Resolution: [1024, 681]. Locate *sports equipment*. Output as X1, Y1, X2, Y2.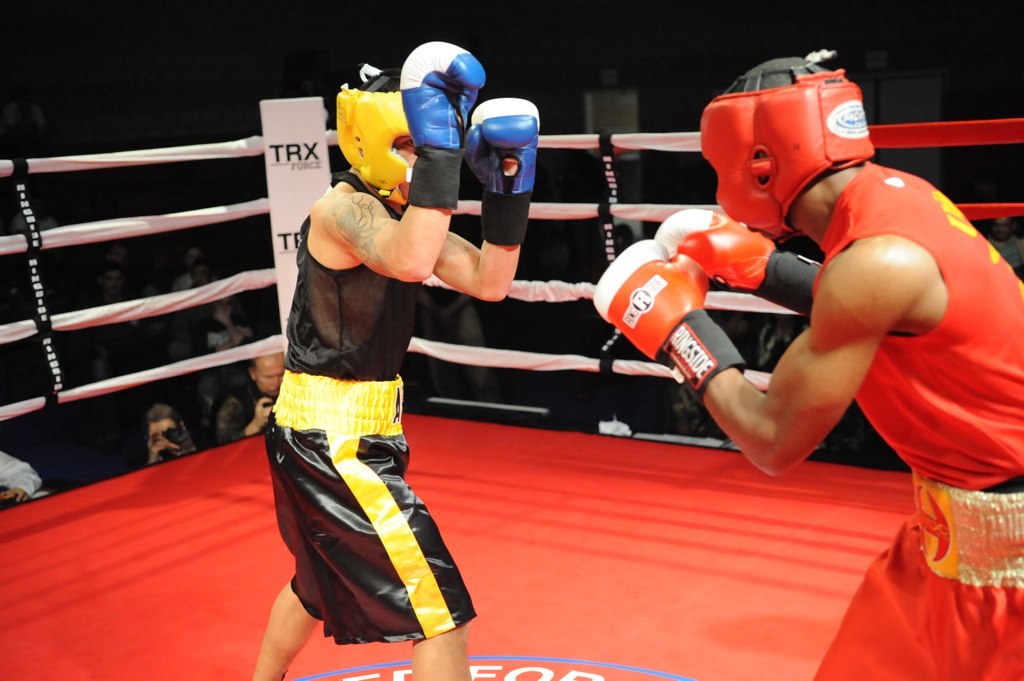
463, 109, 538, 239.
